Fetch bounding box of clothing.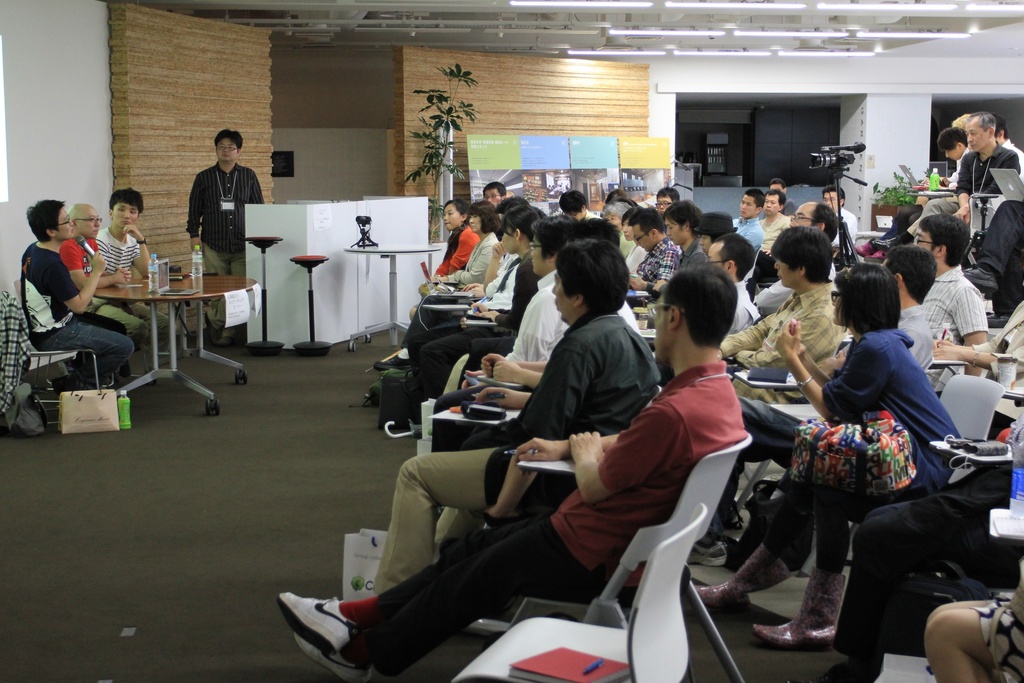
Bbox: 387, 338, 505, 419.
